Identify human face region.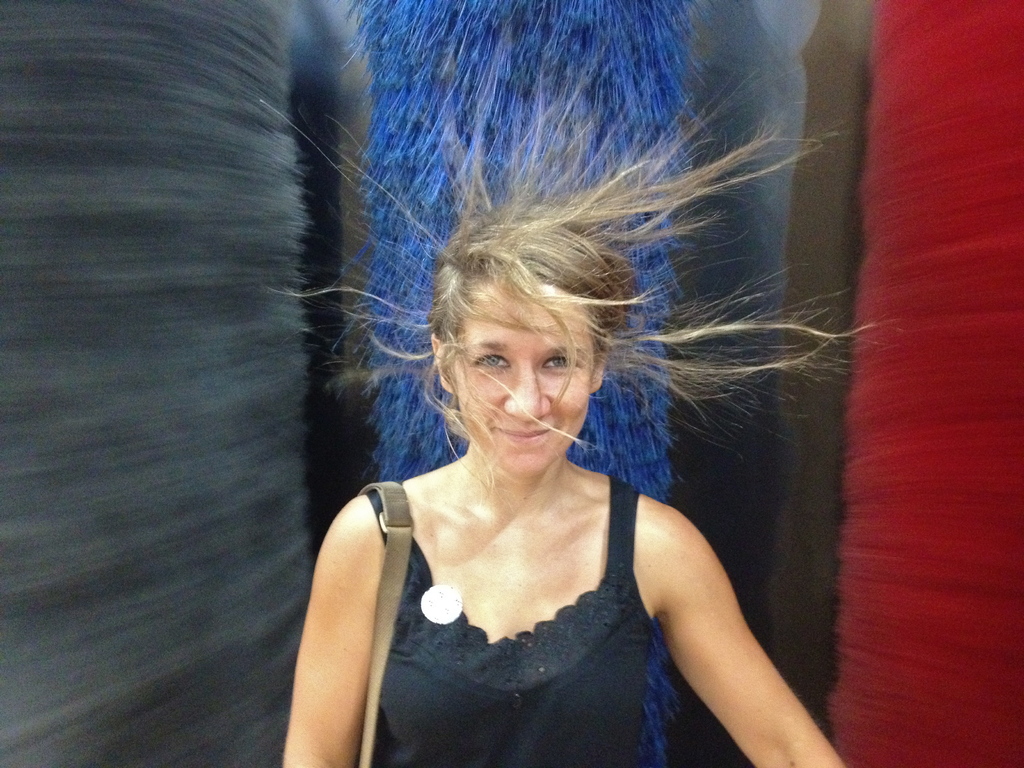
Region: 452, 282, 591, 477.
